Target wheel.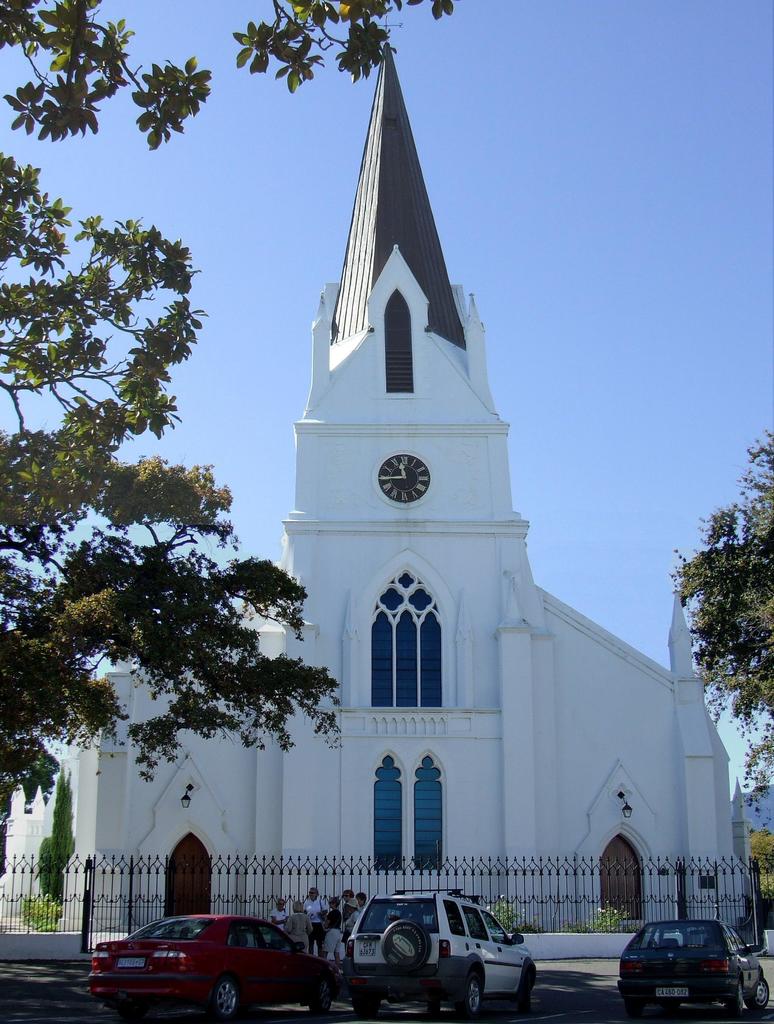
Target region: locate(375, 913, 432, 973).
